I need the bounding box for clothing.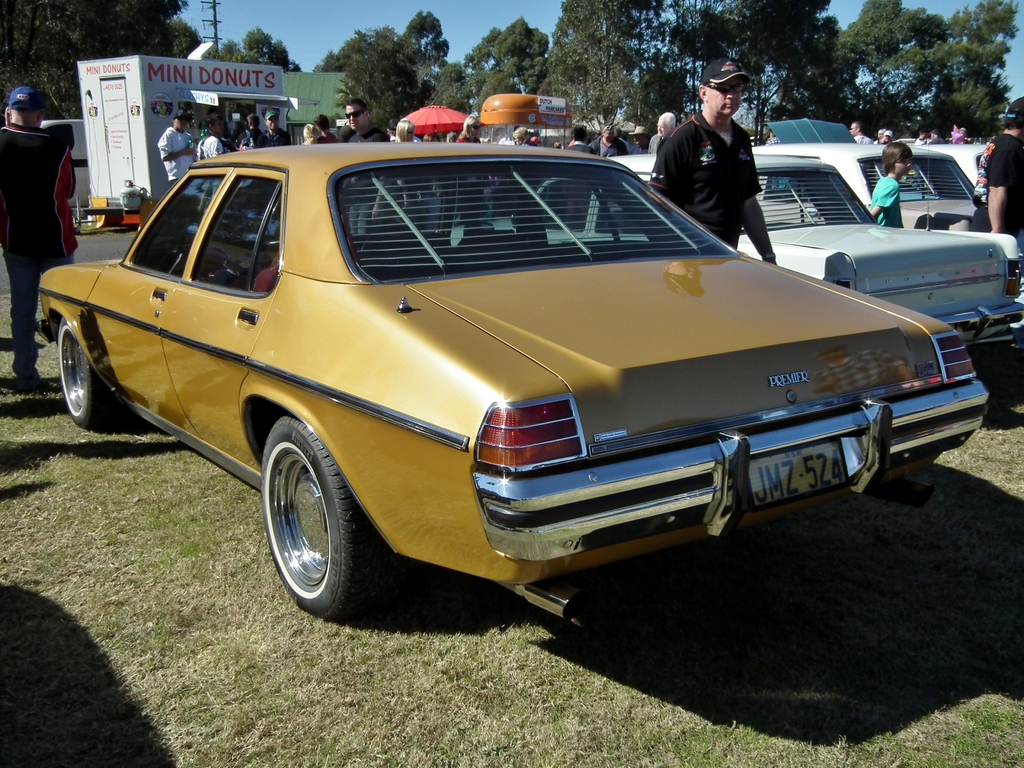
Here it is: 239 120 298 148.
